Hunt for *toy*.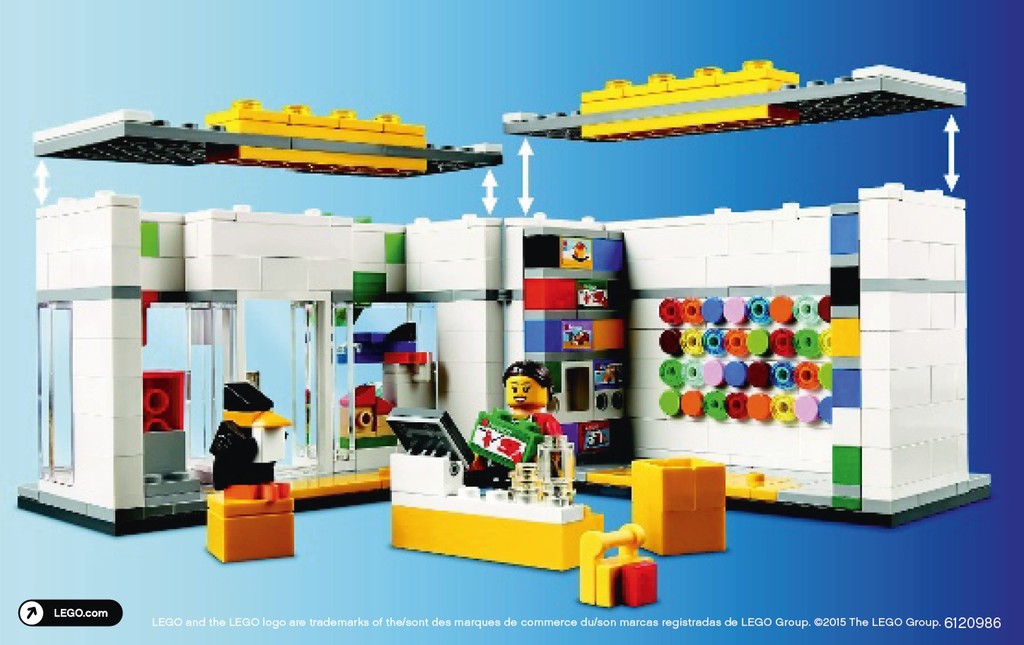
Hunted down at pyautogui.locateOnScreen(572, 518, 661, 615).
